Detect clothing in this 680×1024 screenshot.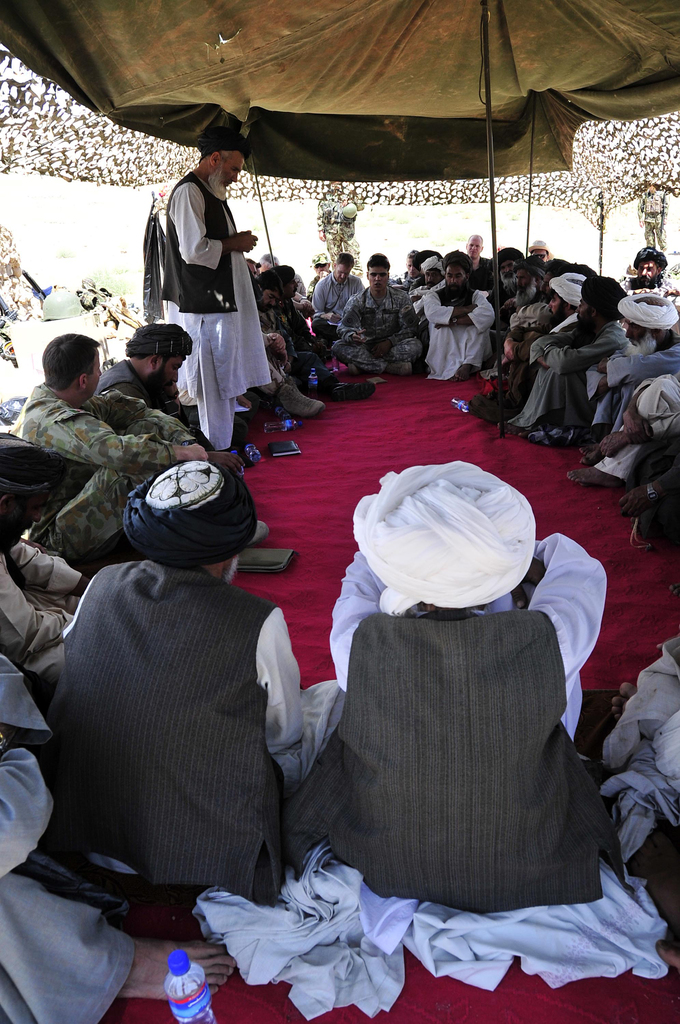
Detection: x1=0 y1=440 x2=89 y2=679.
